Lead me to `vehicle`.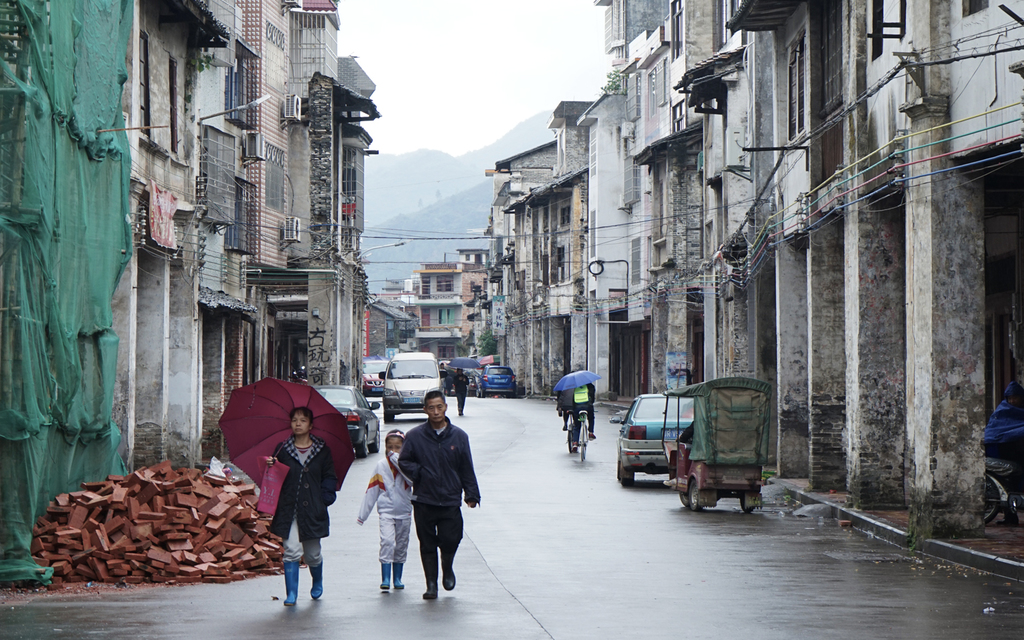
Lead to BBox(477, 363, 518, 396).
